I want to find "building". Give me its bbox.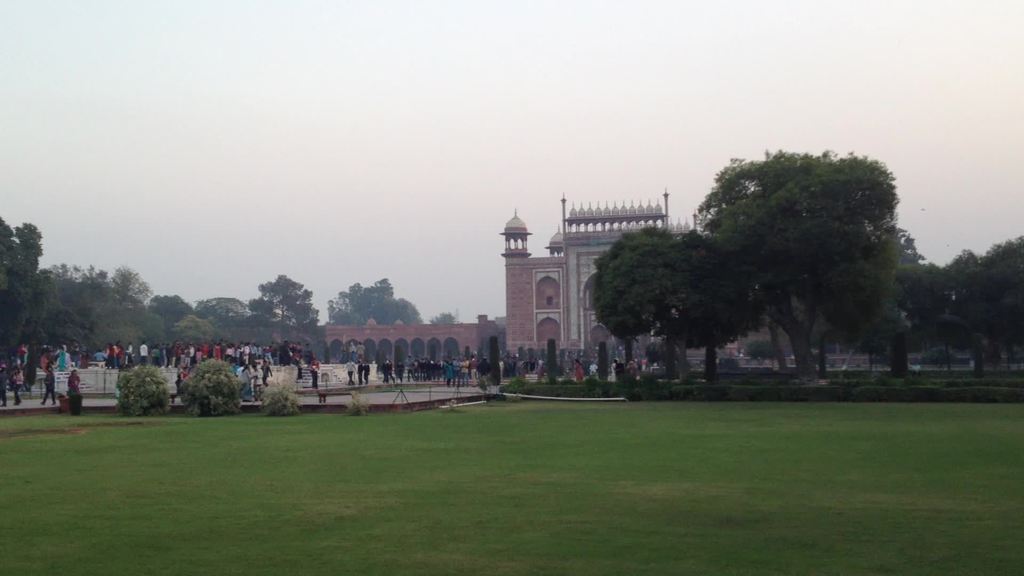
497,189,735,369.
